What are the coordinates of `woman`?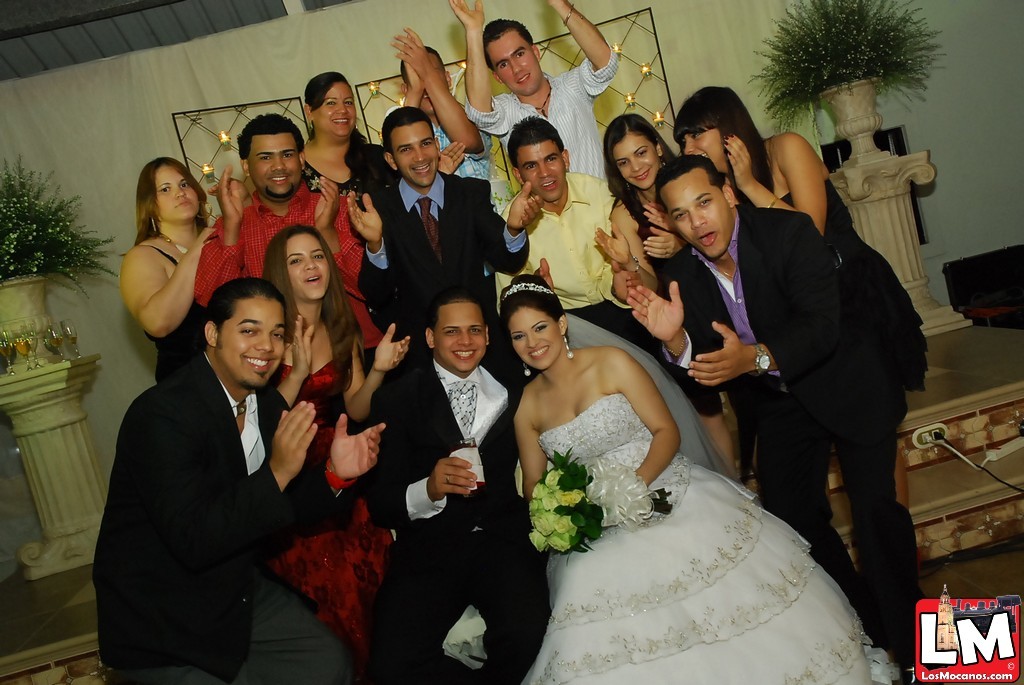
116:157:221:392.
